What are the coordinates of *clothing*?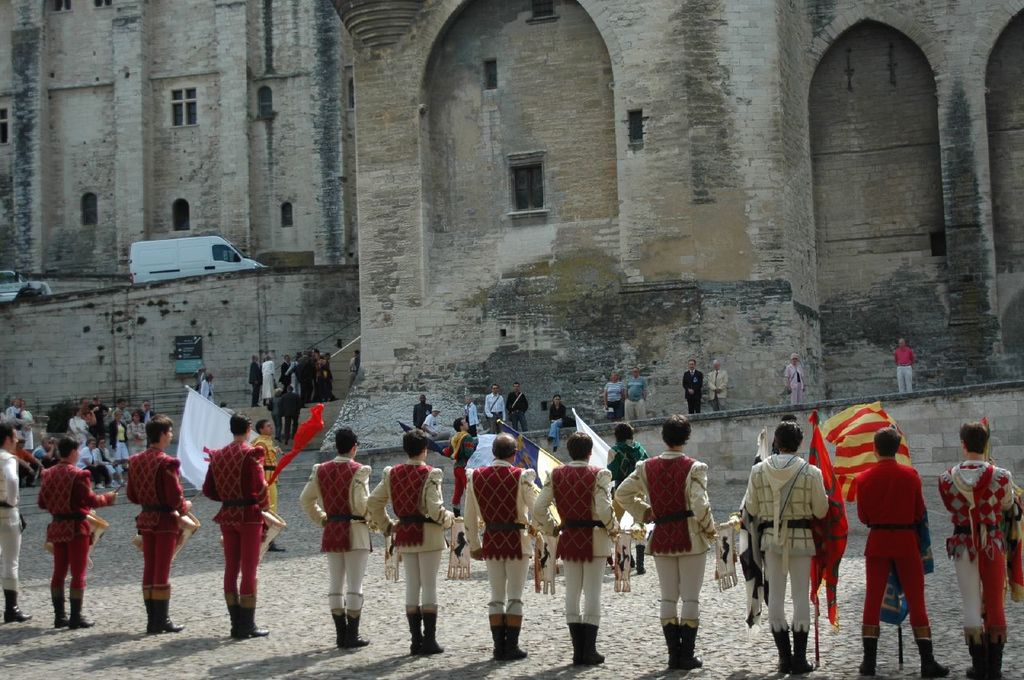
{"x1": 254, "y1": 434, "x2": 280, "y2": 517}.
